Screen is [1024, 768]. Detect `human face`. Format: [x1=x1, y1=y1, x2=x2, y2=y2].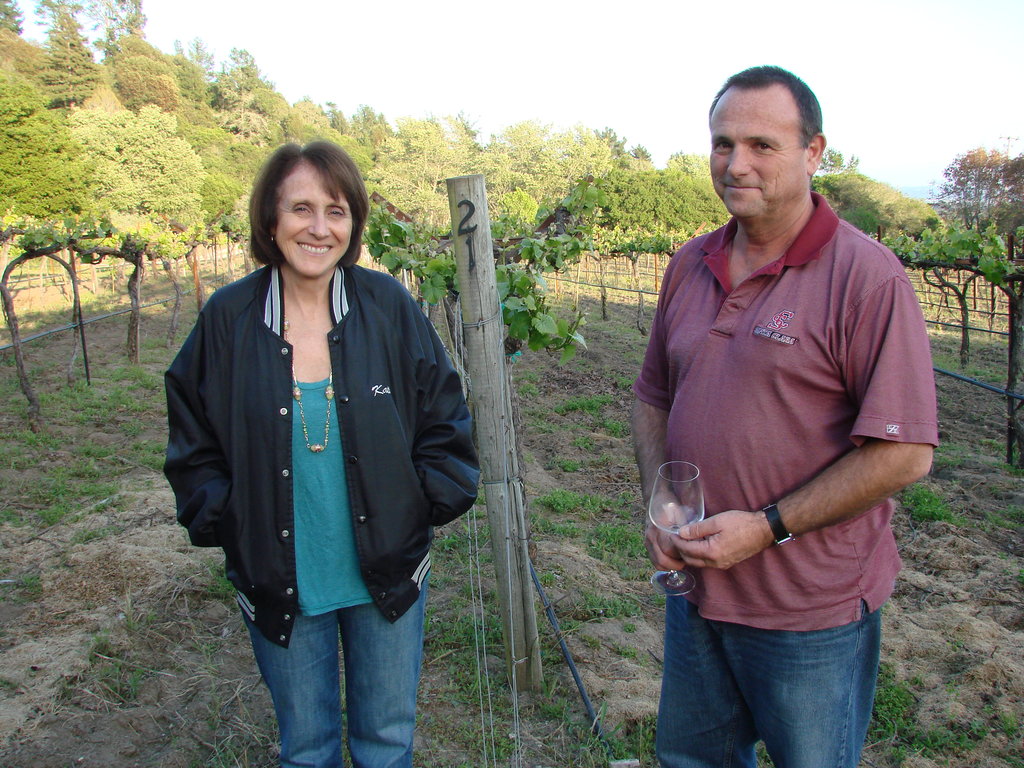
[x1=711, y1=87, x2=797, y2=216].
